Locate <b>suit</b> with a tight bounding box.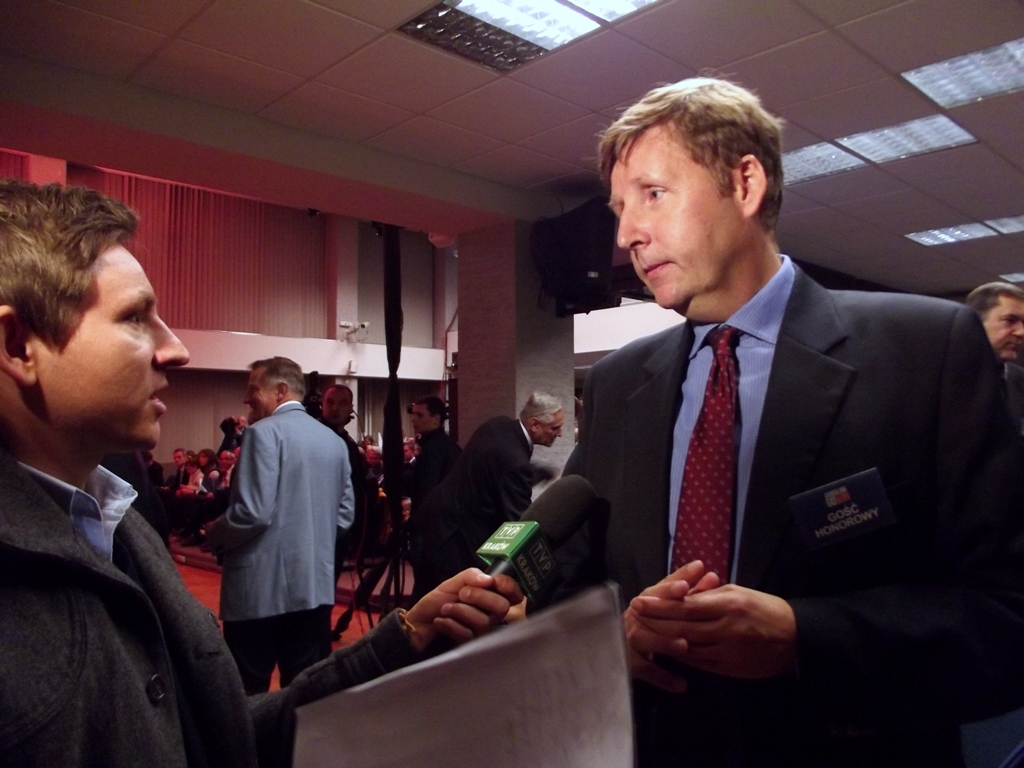
select_region(209, 402, 352, 692).
